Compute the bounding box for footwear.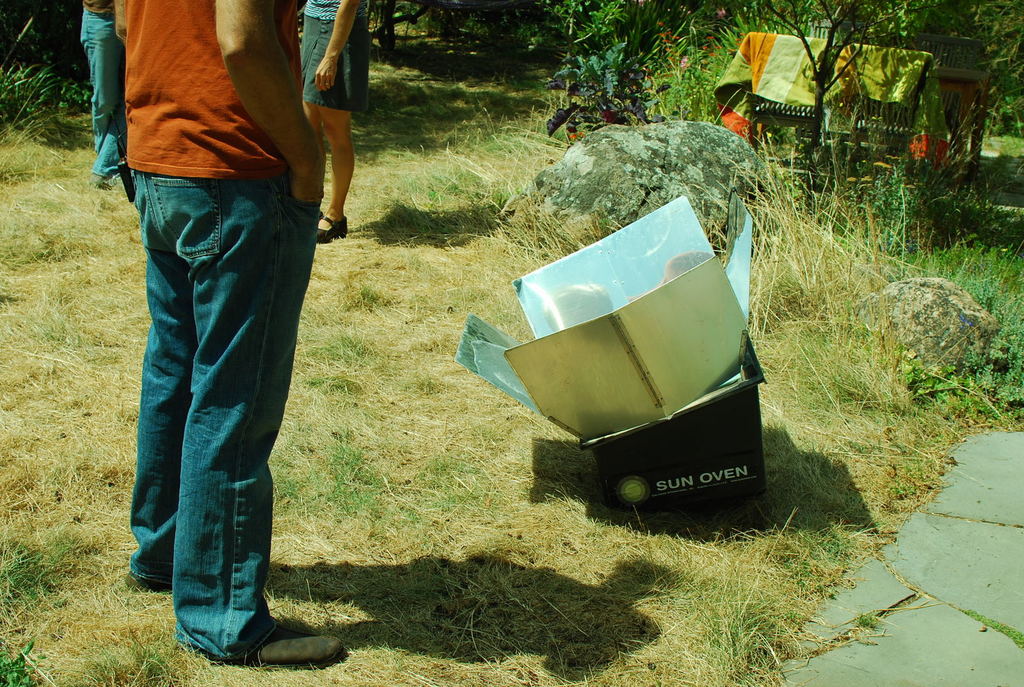
left=126, top=572, right=172, bottom=592.
